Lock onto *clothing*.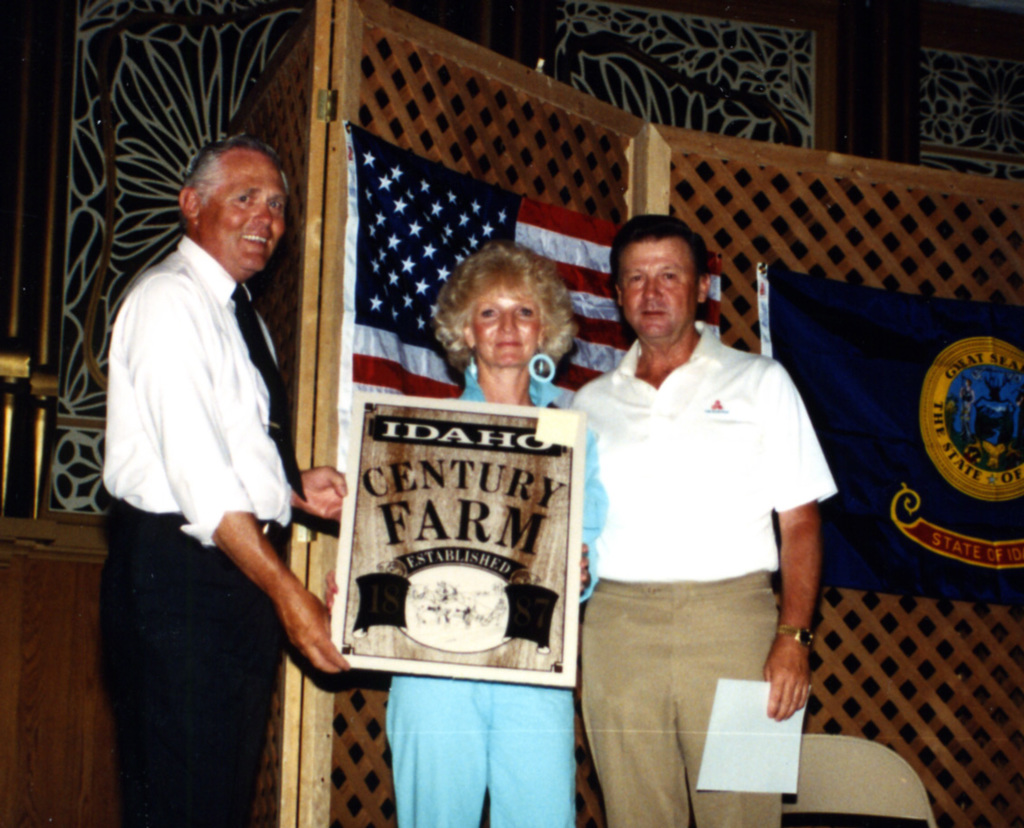
Locked: (left=382, top=376, right=617, bottom=827).
